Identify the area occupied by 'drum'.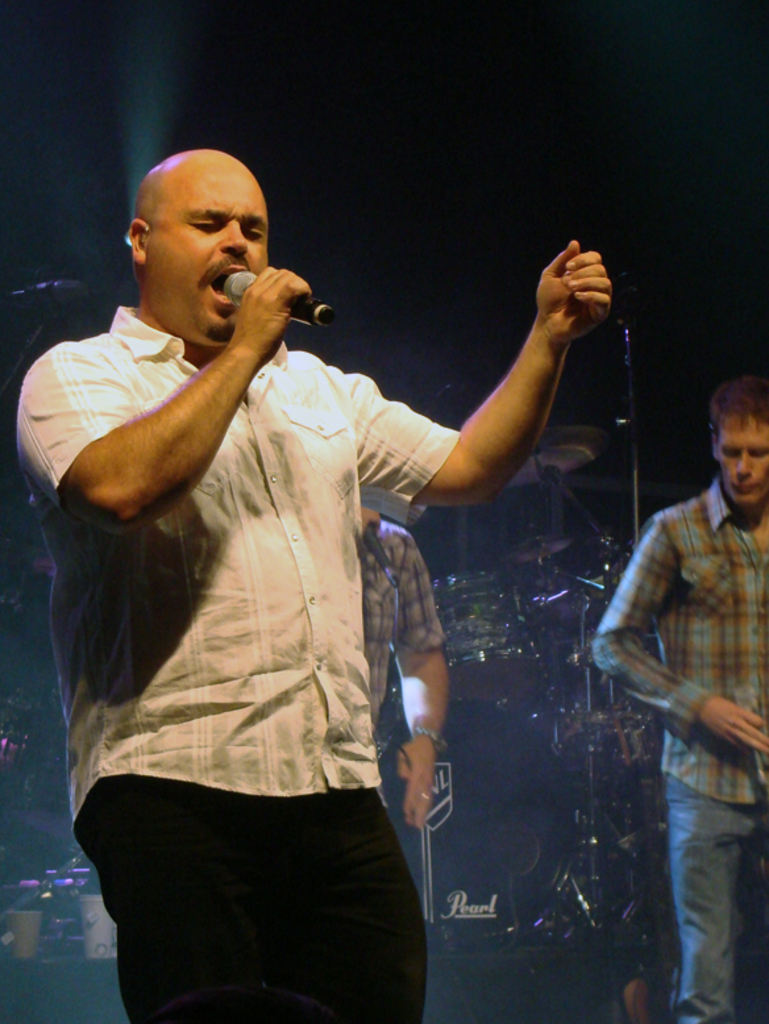
Area: (x1=382, y1=699, x2=574, y2=944).
